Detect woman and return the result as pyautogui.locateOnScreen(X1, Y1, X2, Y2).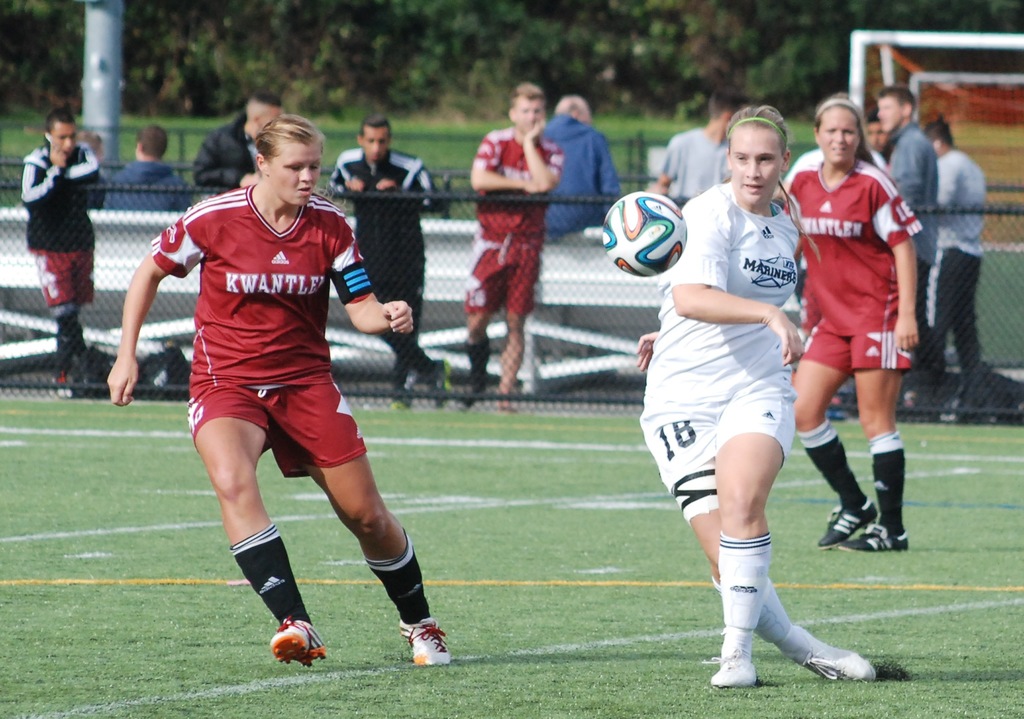
pyautogui.locateOnScreen(104, 112, 454, 665).
